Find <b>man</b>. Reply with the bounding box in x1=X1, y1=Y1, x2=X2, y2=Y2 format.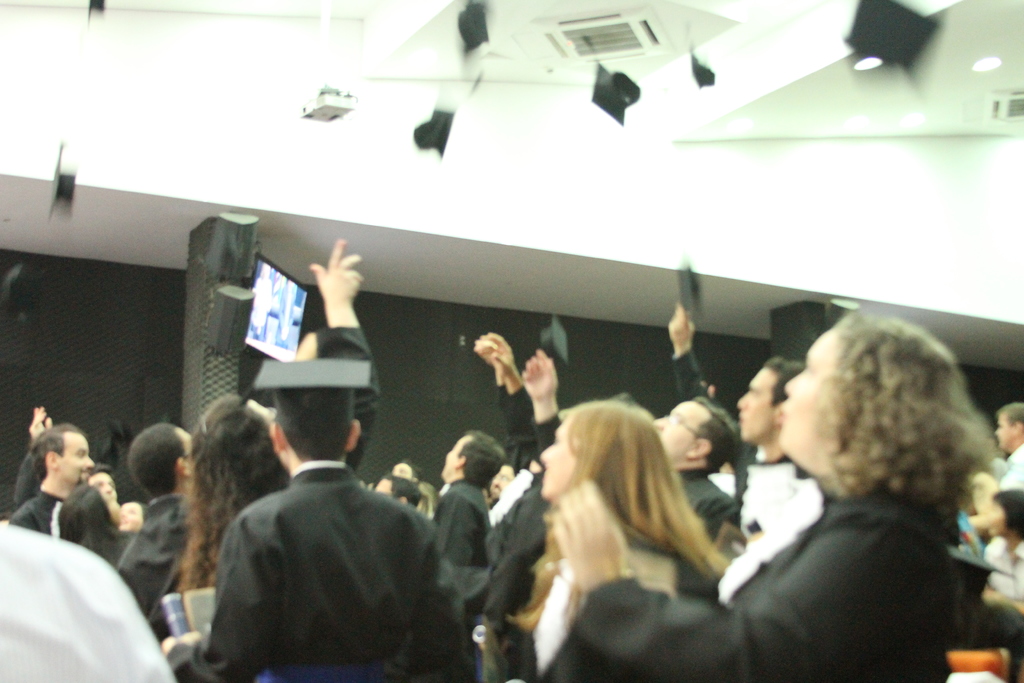
x1=426, y1=427, x2=509, y2=682.
